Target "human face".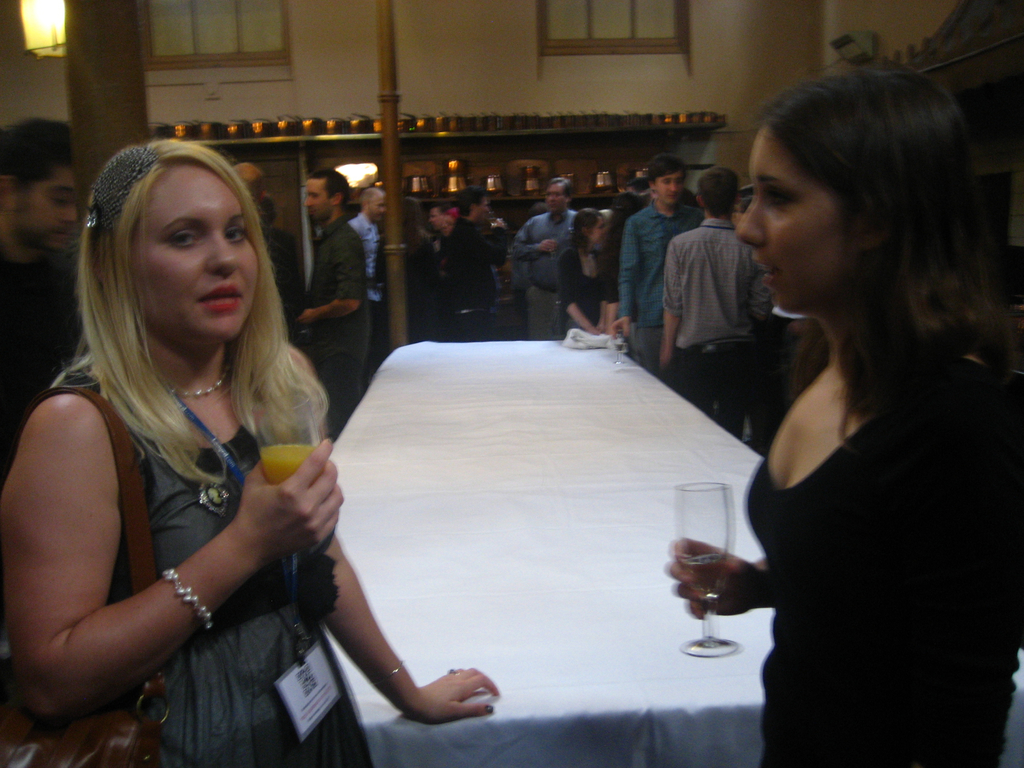
Target region: (306, 179, 328, 224).
